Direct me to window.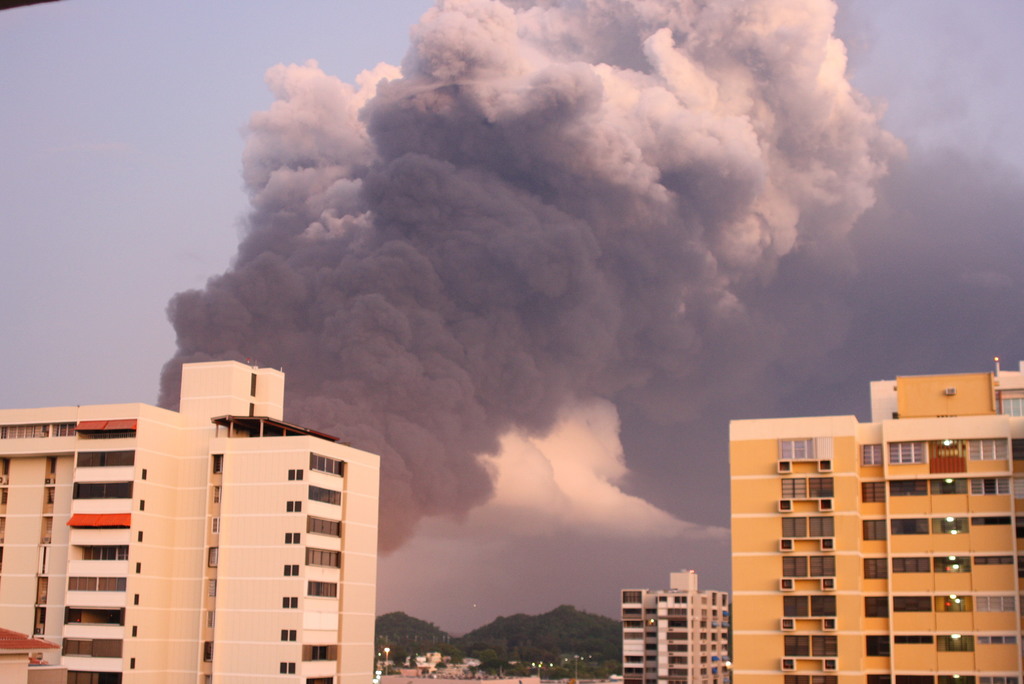
Direction: 865:595:892:620.
